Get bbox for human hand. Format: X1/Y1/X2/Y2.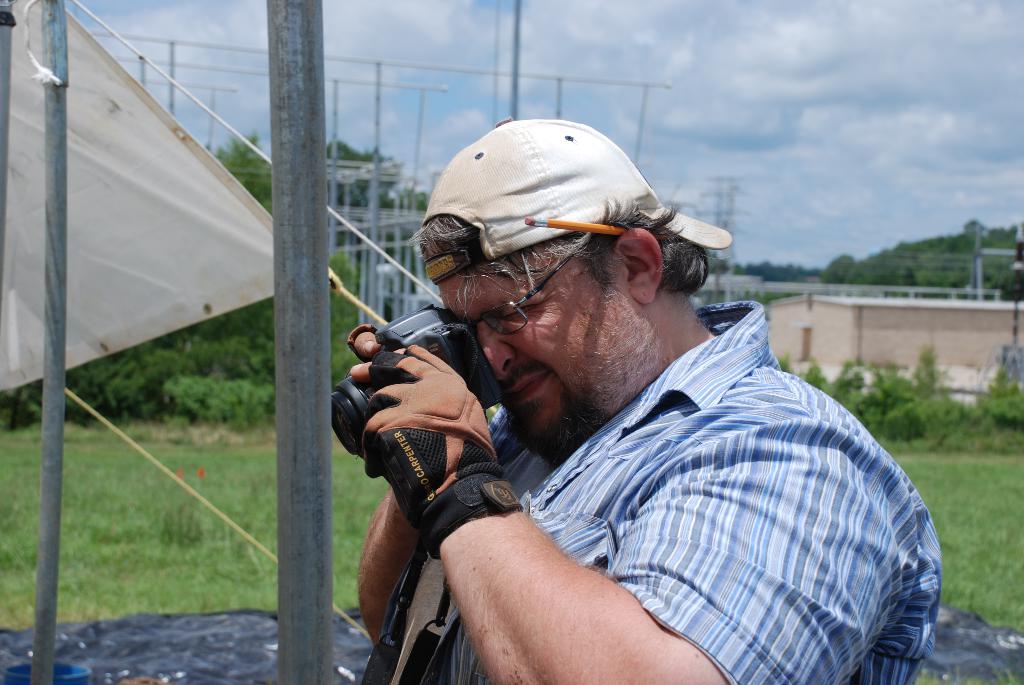
346/322/387/359.
